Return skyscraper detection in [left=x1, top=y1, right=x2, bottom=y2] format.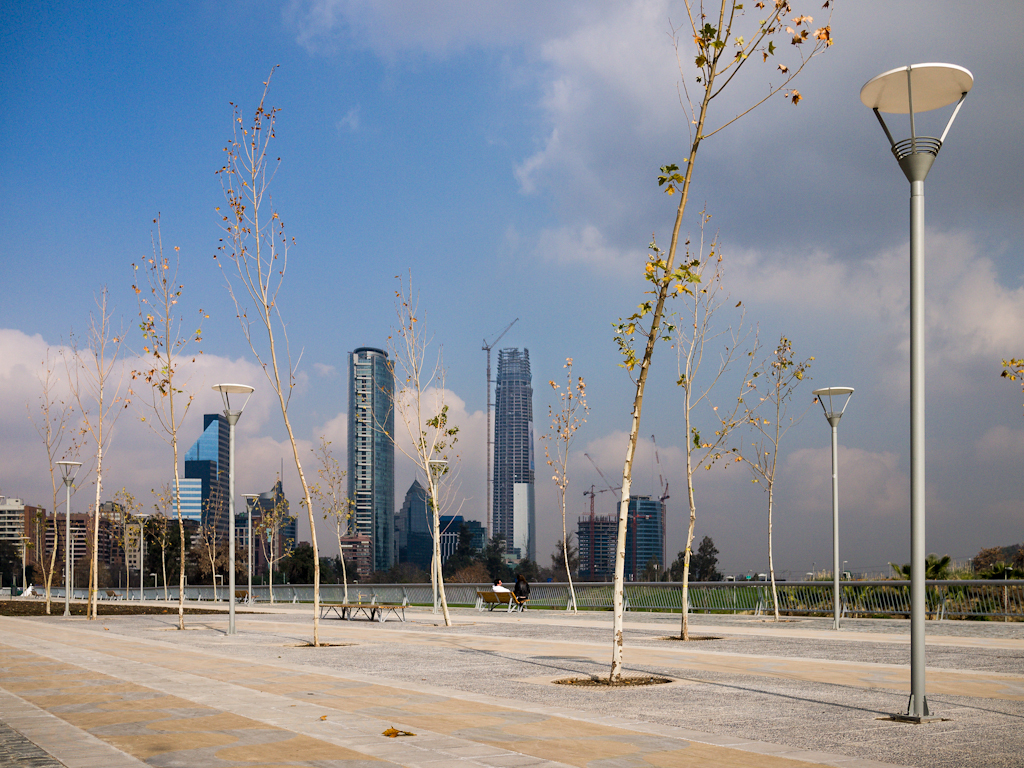
[left=576, top=512, right=619, bottom=581].
